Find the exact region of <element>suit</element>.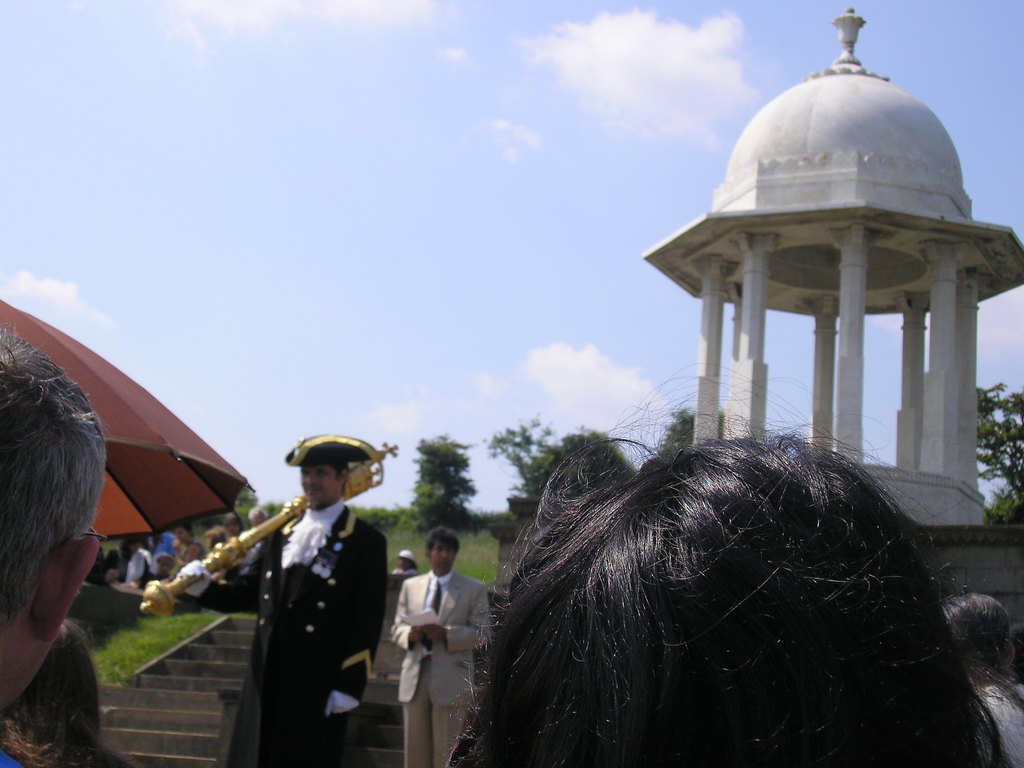
Exact region: (388,570,491,767).
